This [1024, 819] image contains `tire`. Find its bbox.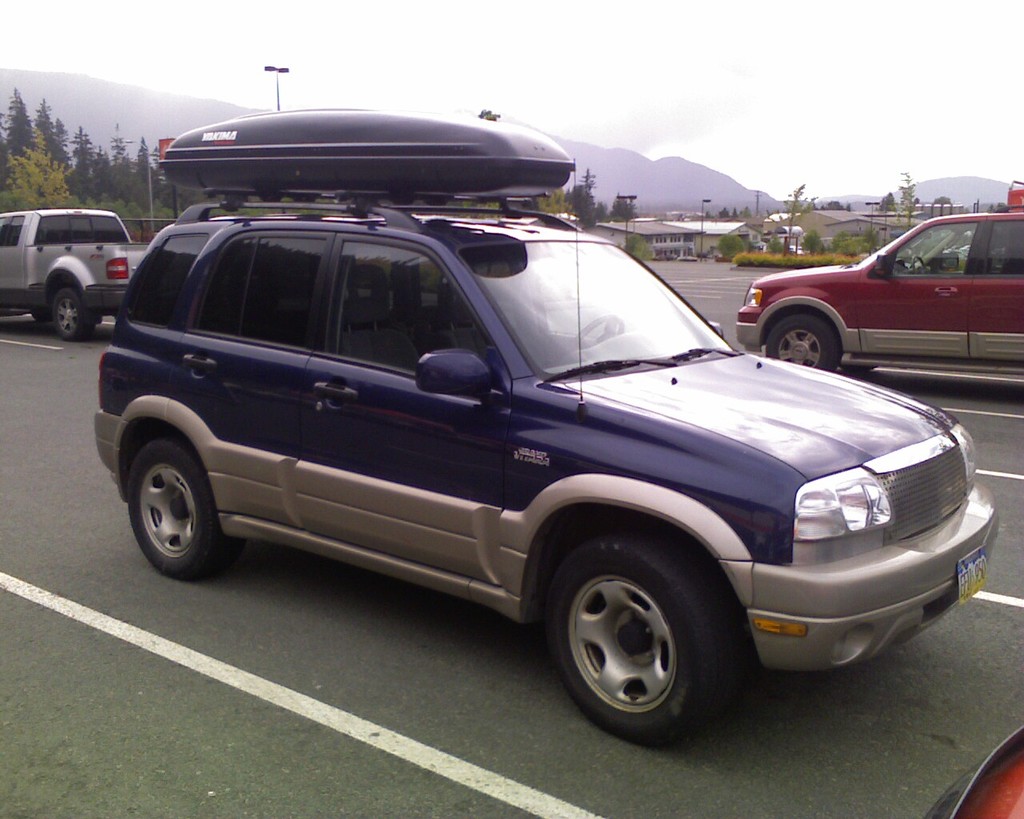
(left=764, top=313, right=838, bottom=372).
